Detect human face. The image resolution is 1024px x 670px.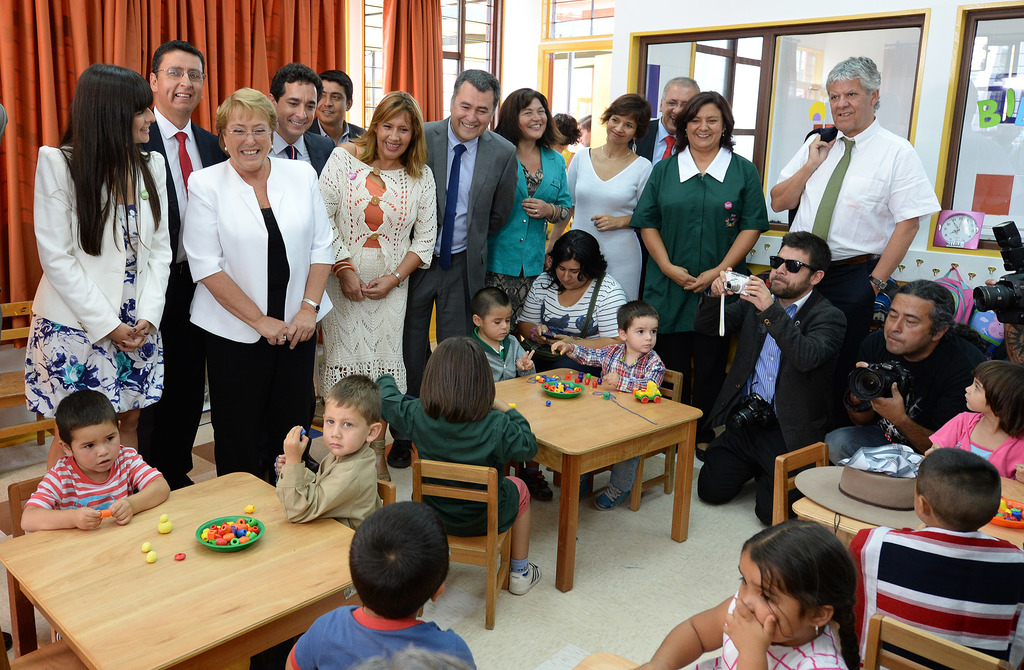
left=67, top=421, right=125, bottom=477.
